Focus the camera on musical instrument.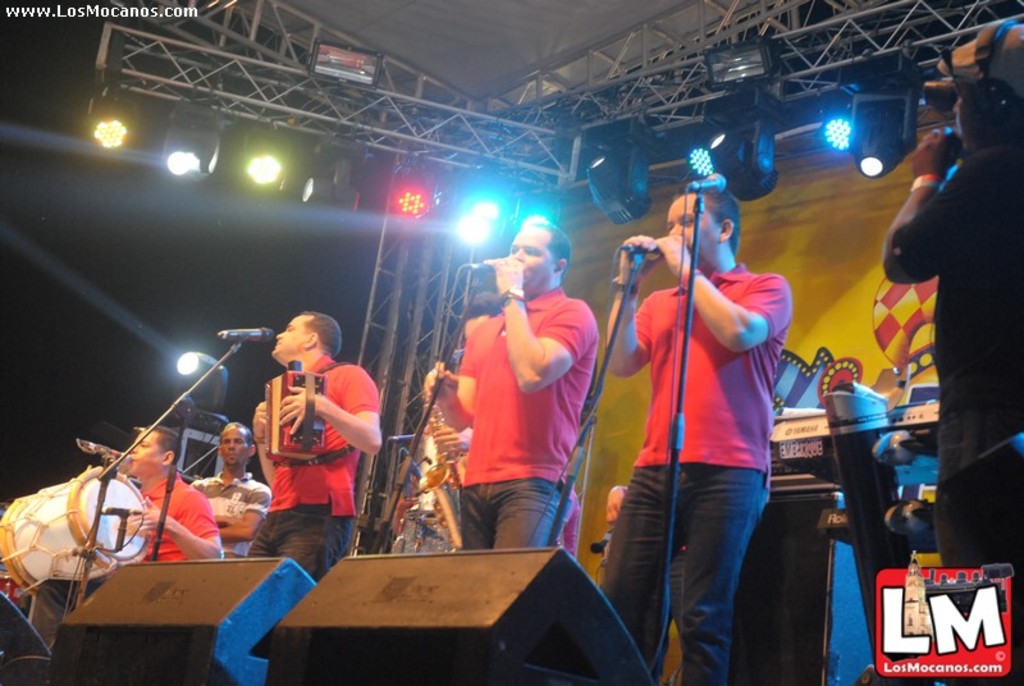
Focus region: left=0, top=467, right=155, bottom=586.
